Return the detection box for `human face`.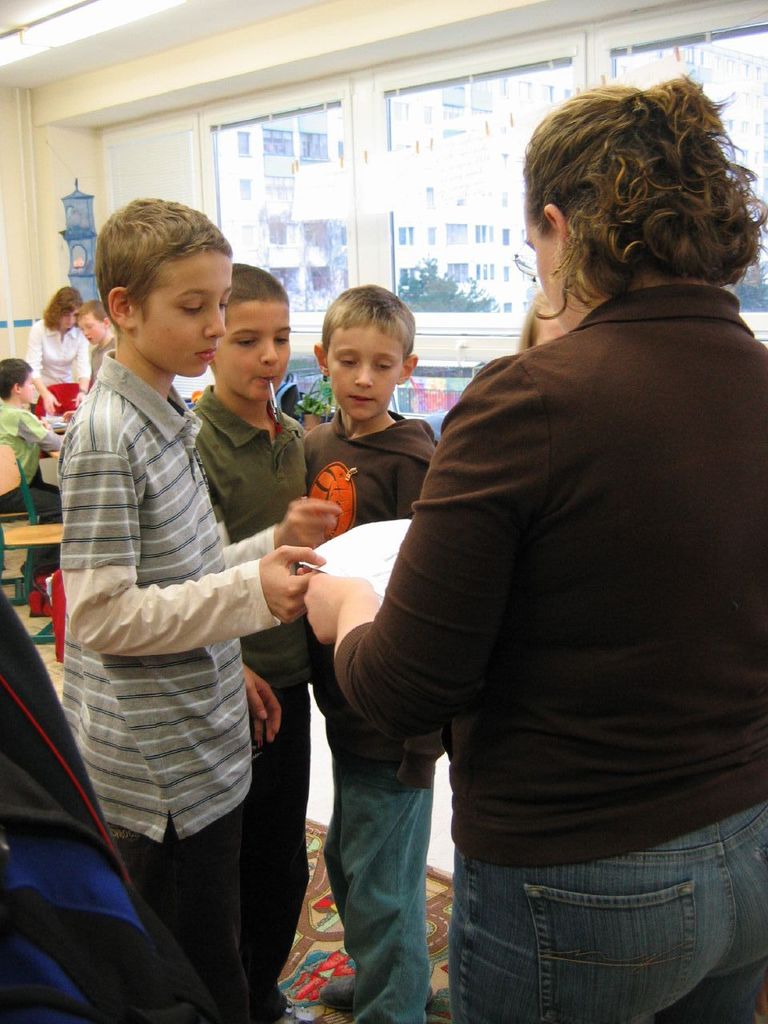
x1=75 y1=313 x2=103 y2=344.
